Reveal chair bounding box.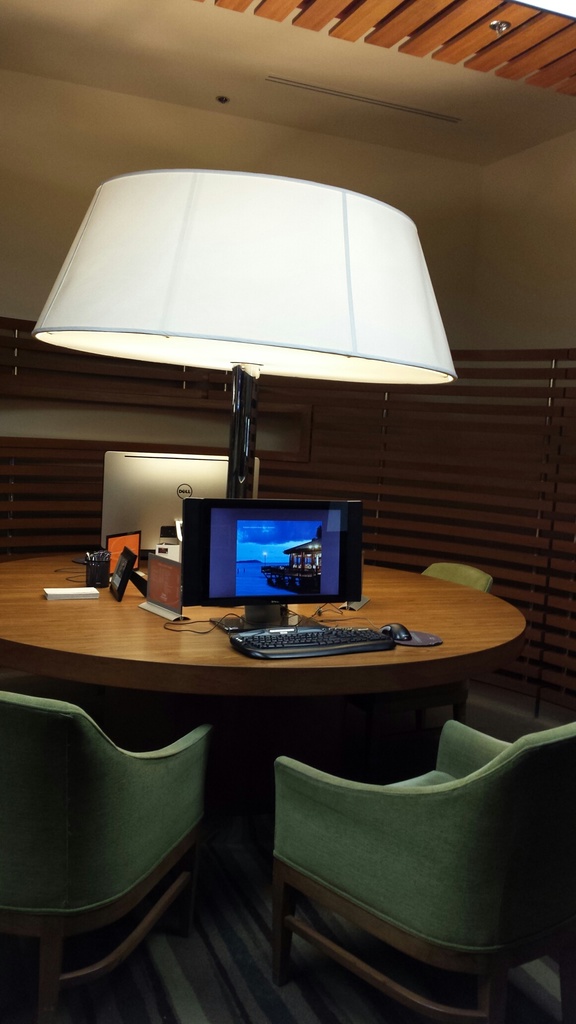
Revealed: 340:563:488:758.
